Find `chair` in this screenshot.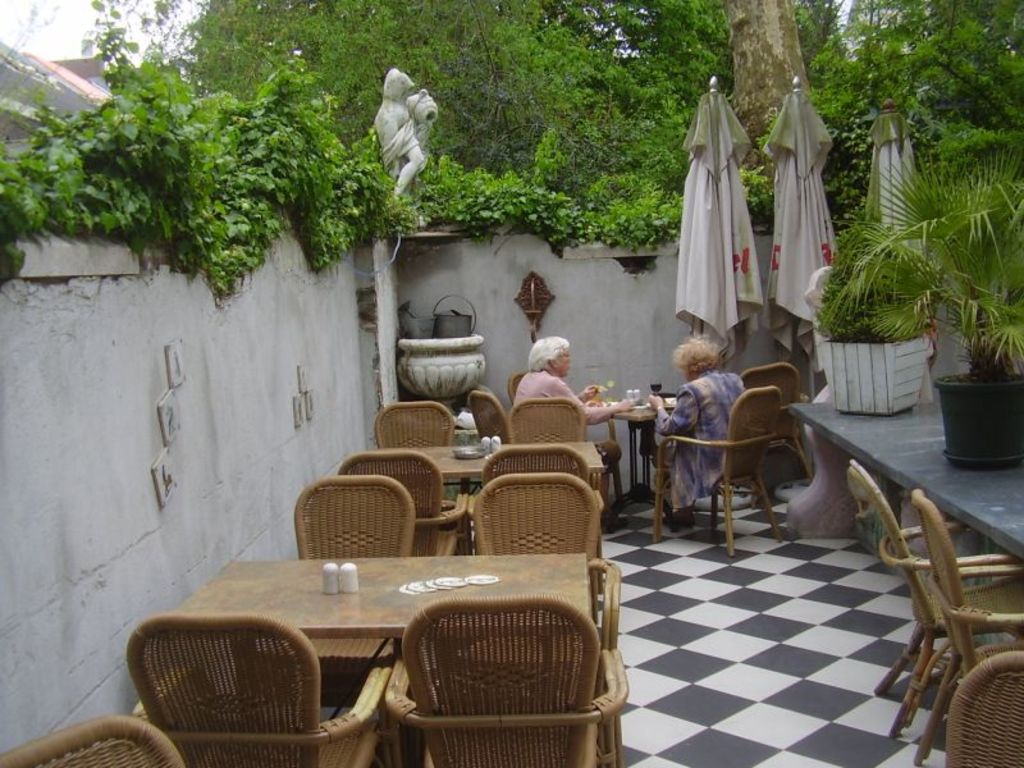
The bounding box for `chair` is [947, 653, 1023, 767].
